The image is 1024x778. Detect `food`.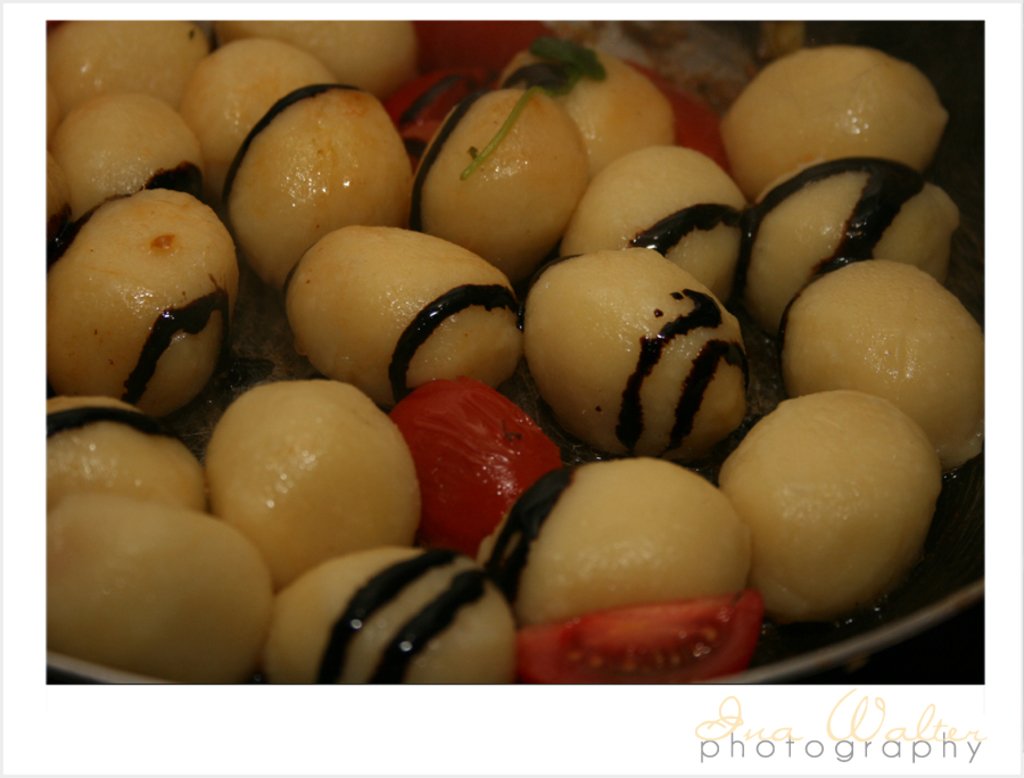
Detection: 215, 84, 415, 290.
